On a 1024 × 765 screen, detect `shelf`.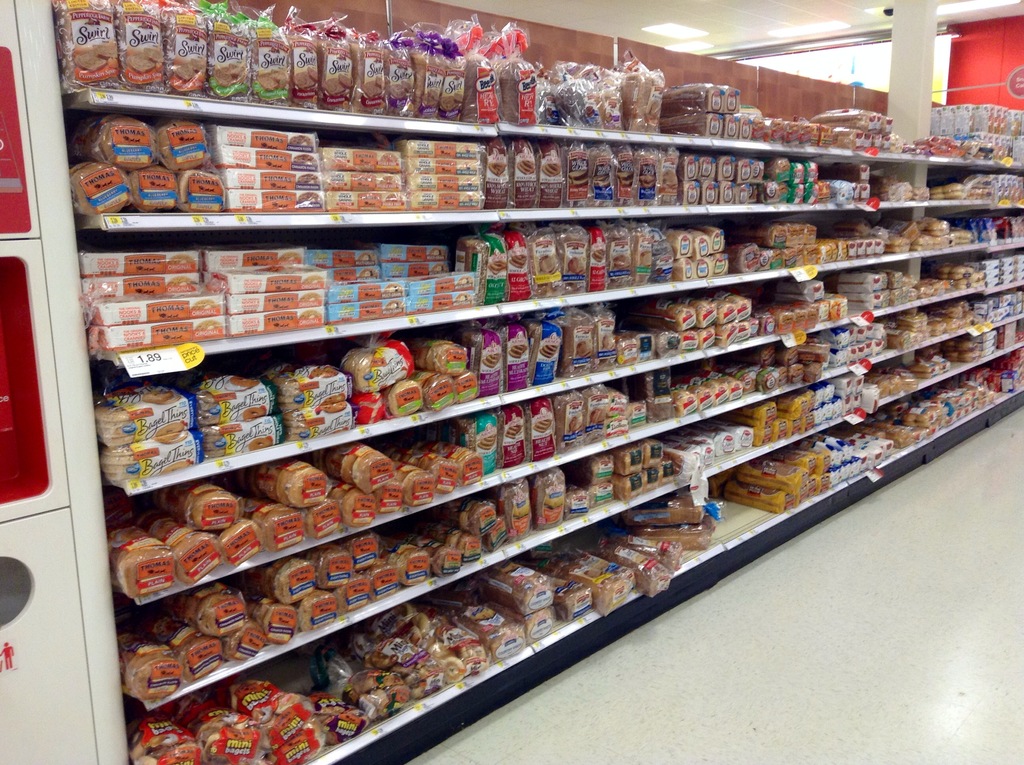
(left=84, top=221, right=564, bottom=369).
